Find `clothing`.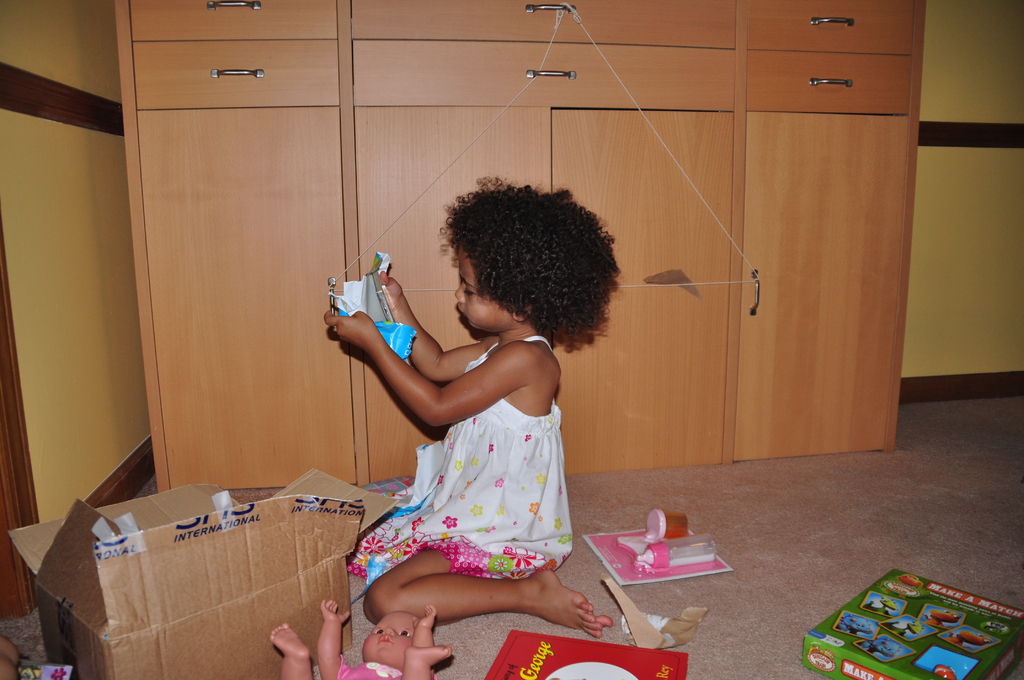
<box>329,654,440,679</box>.
